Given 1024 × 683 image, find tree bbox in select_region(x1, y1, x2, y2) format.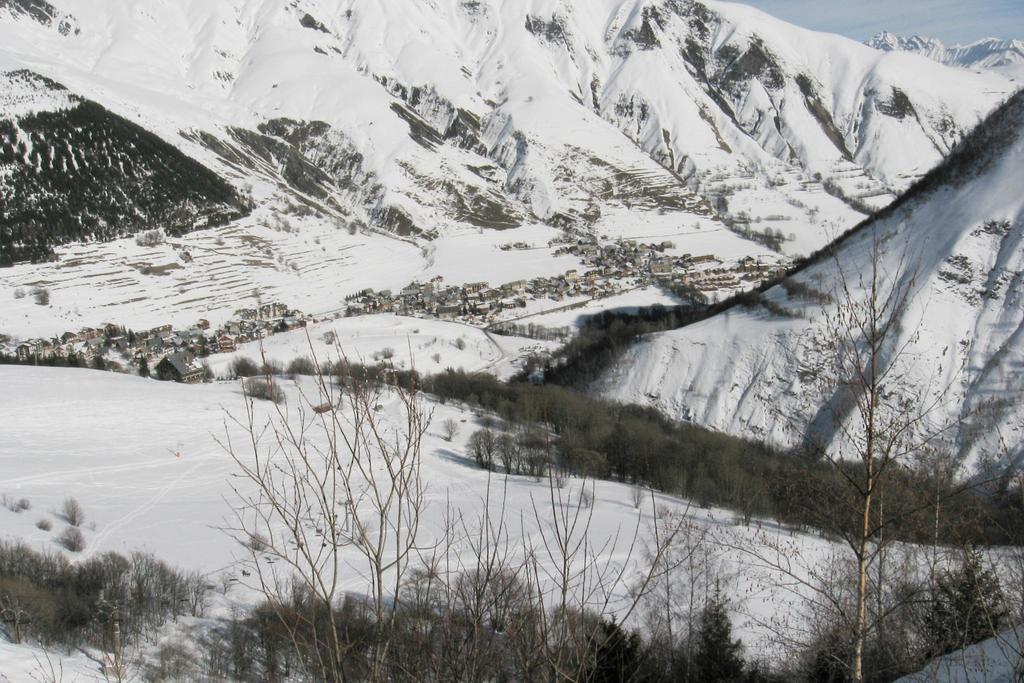
select_region(127, 325, 138, 345).
